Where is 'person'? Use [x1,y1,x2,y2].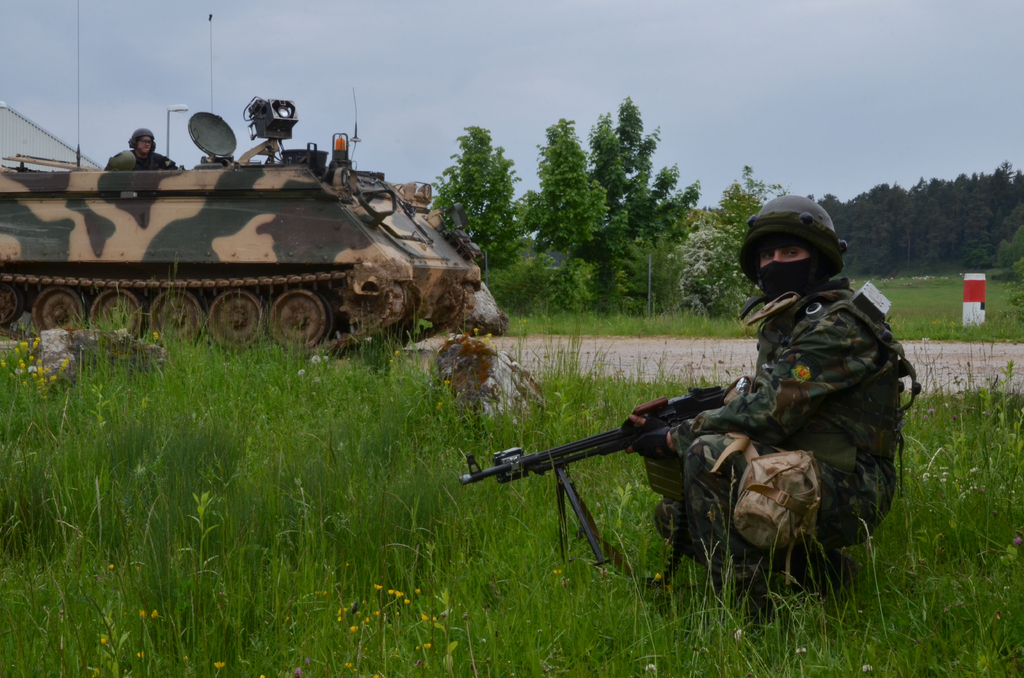
[595,214,894,616].
